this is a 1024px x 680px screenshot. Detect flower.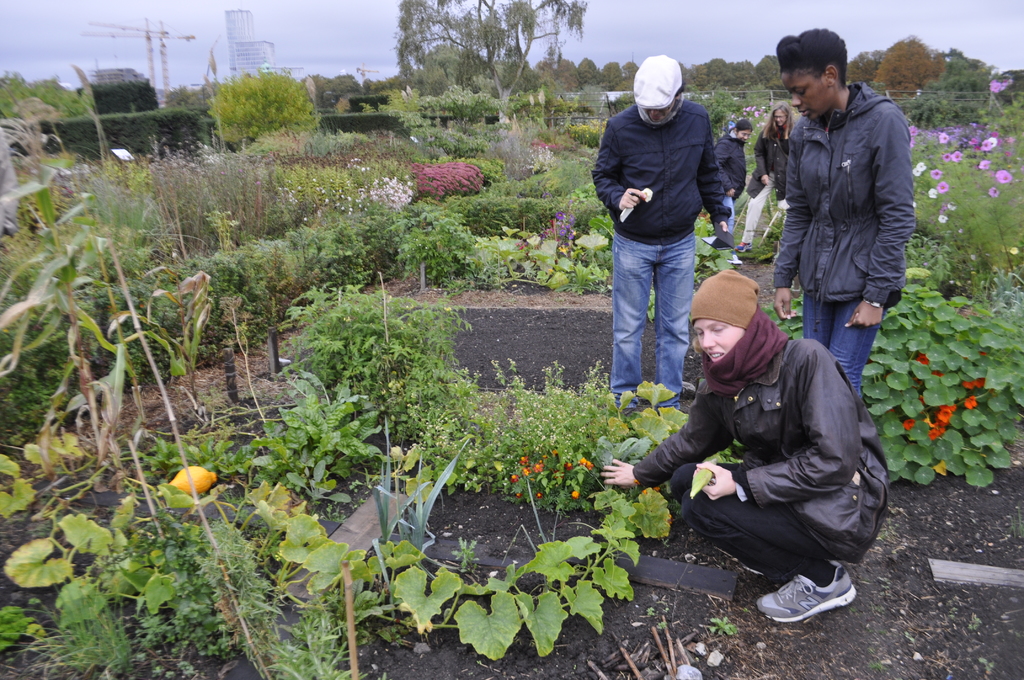
(x1=947, y1=202, x2=963, y2=211).
